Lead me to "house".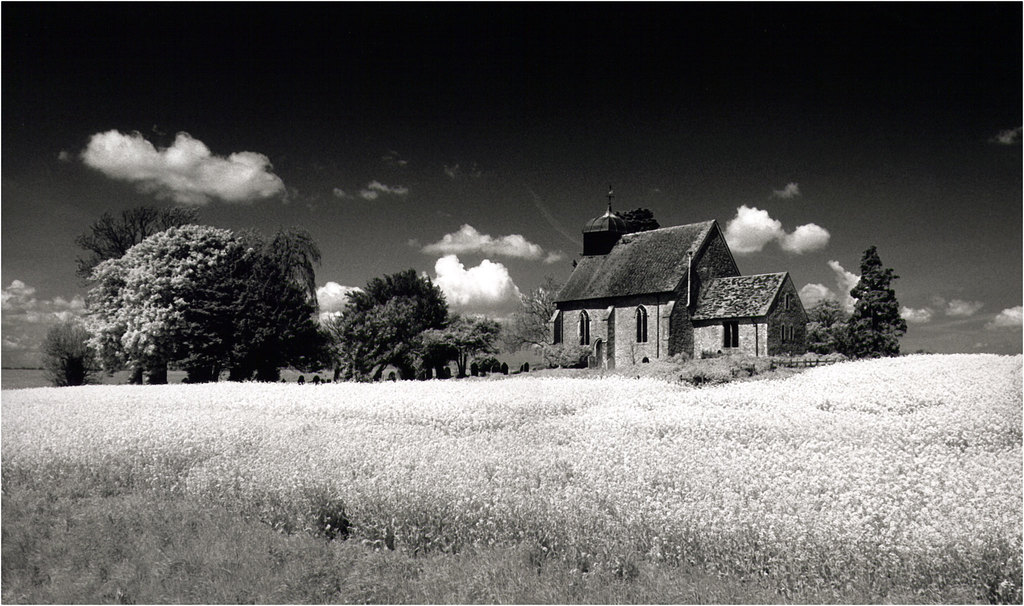
Lead to <box>560,193,800,370</box>.
